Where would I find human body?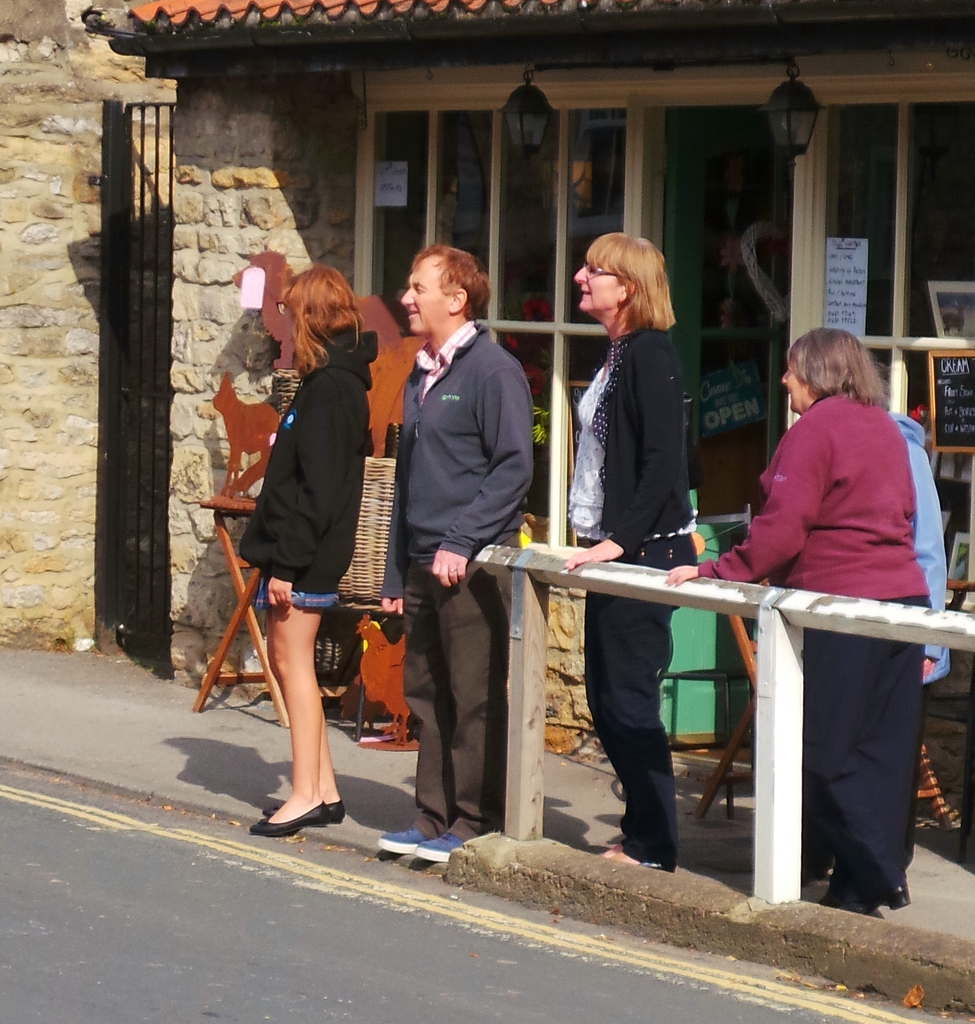
At rect(884, 406, 955, 868).
